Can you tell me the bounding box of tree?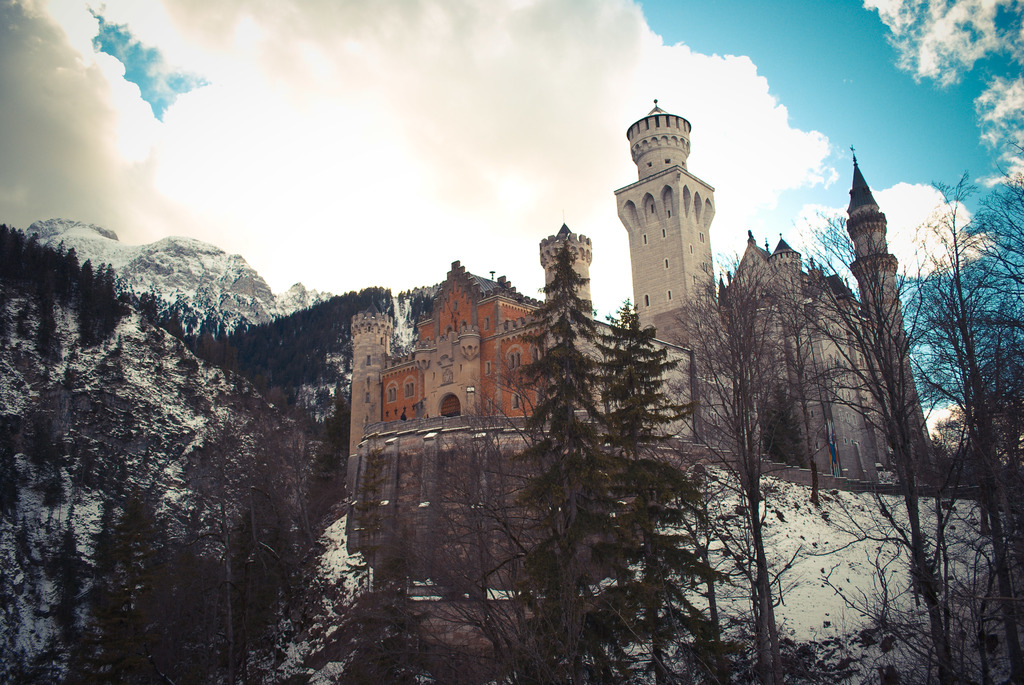
(x1=645, y1=240, x2=883, y2=684).
